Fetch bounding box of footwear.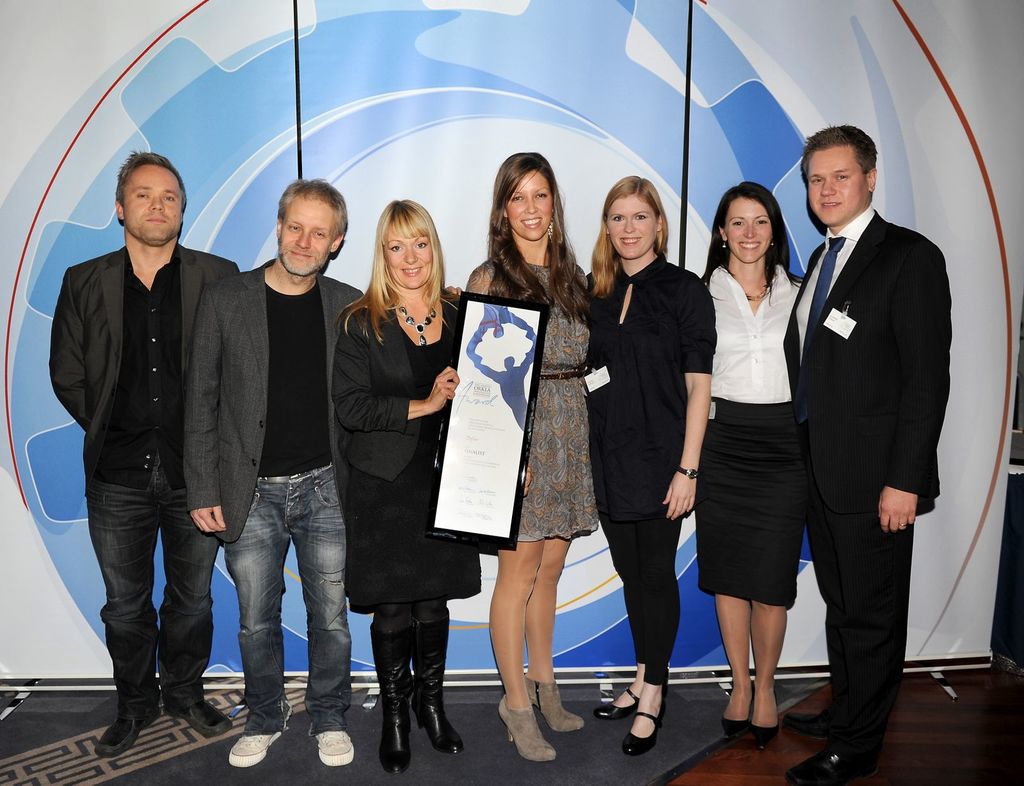
Bbox: (x1=320, y1=732, x2=349, y2=762).
